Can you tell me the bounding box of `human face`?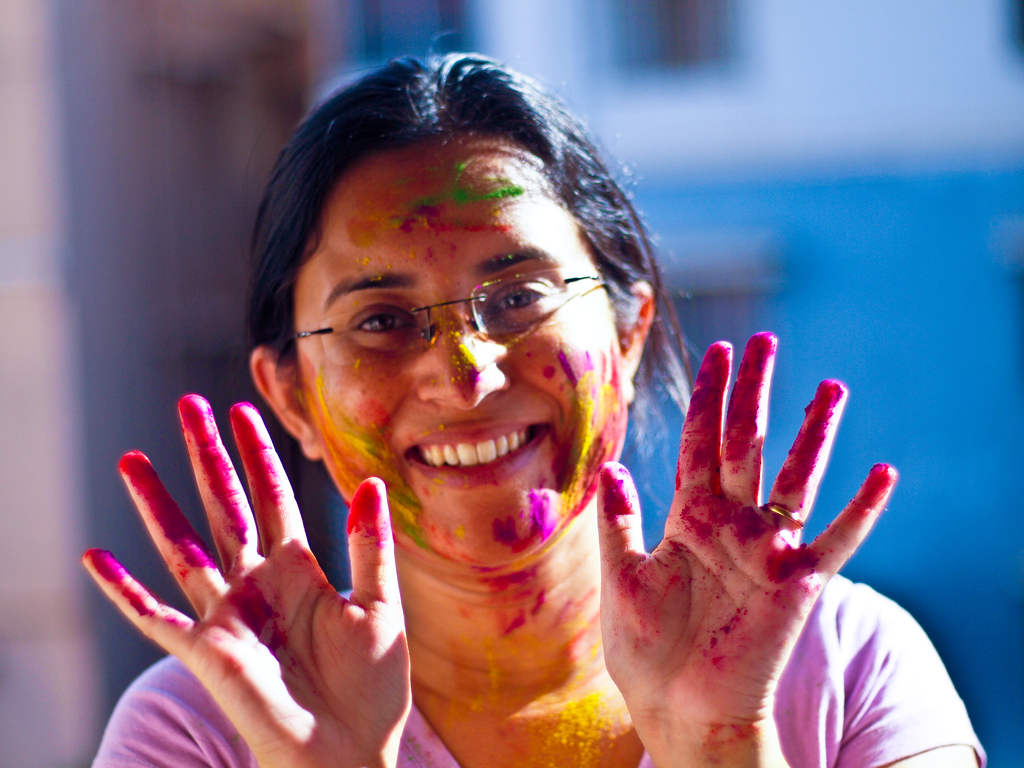
{"x1": 280, "y1": 146, "x2": 625, "y2": 573}.
